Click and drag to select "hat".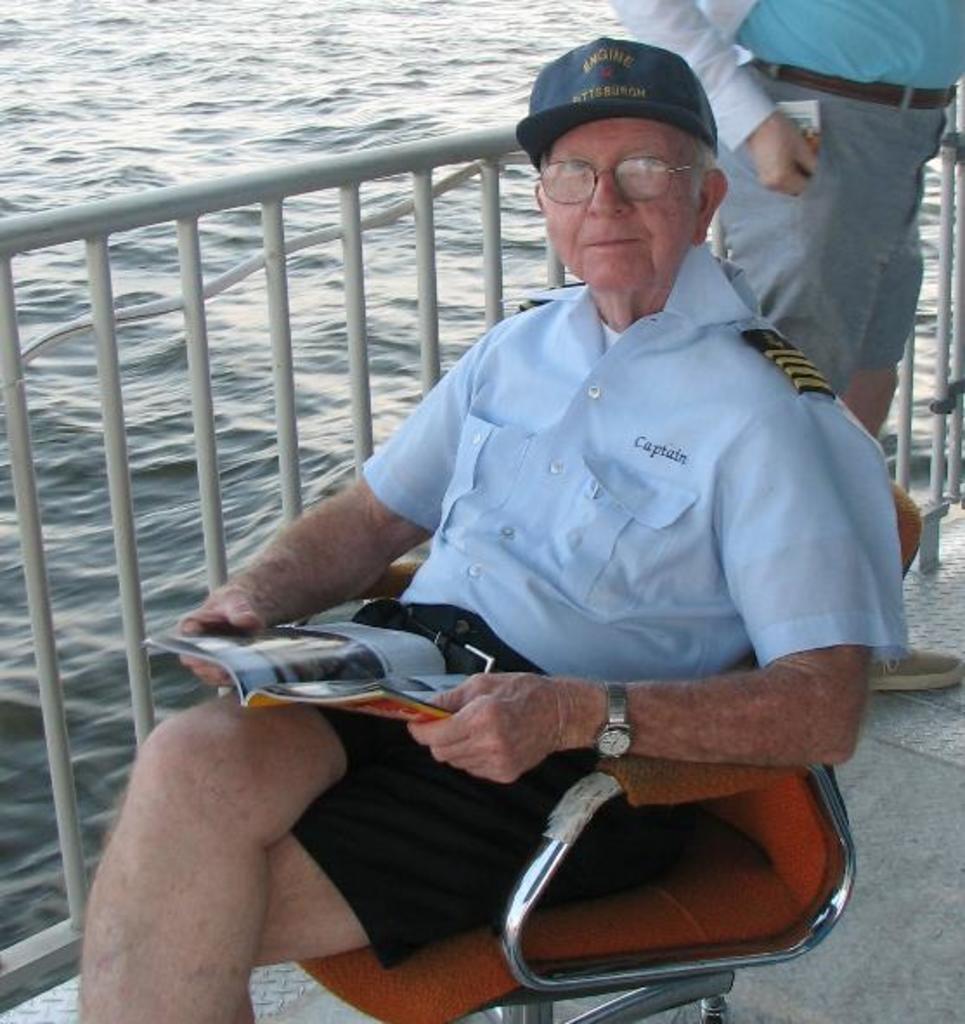
Selection: {"left": 518, "top": 38, "right": 719, "bottom": 161}.
